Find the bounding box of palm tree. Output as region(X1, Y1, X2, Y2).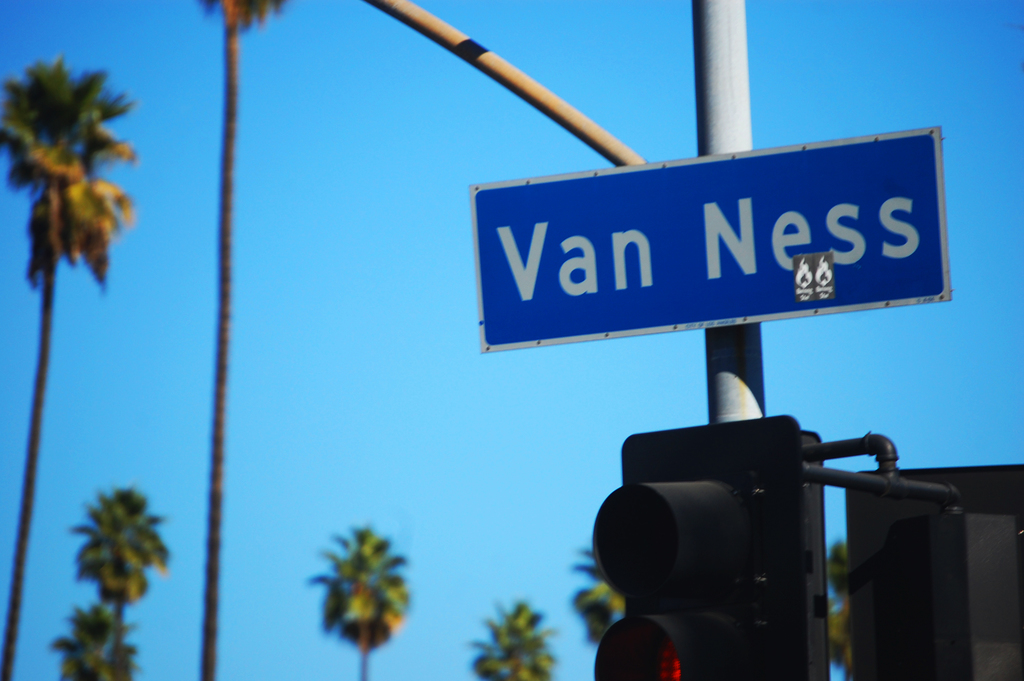
region(566, 541, 627, 653).
